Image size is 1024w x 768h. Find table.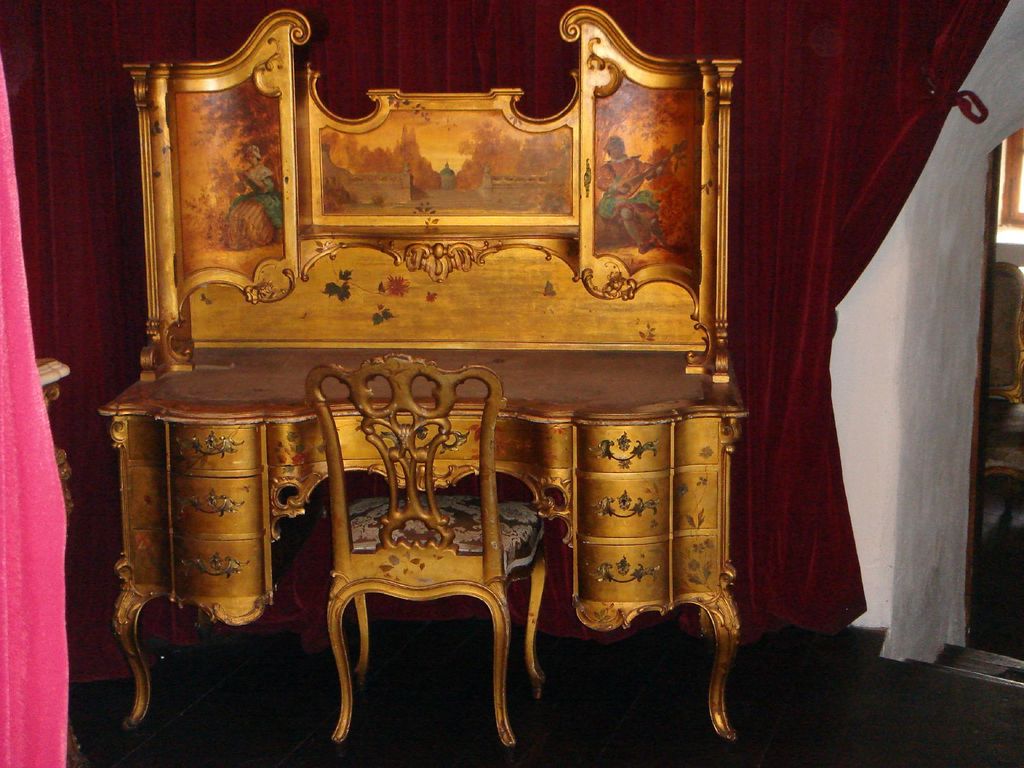
x1=99, y1=4, x2=749, y2=741.
